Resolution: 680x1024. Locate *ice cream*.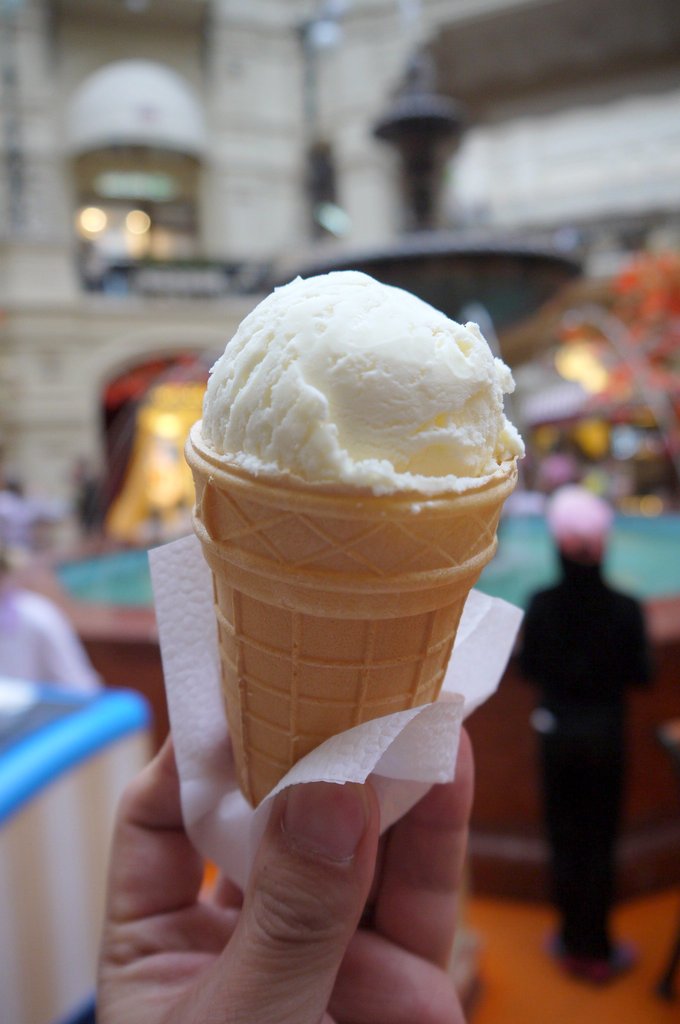
188:262:529:497.
